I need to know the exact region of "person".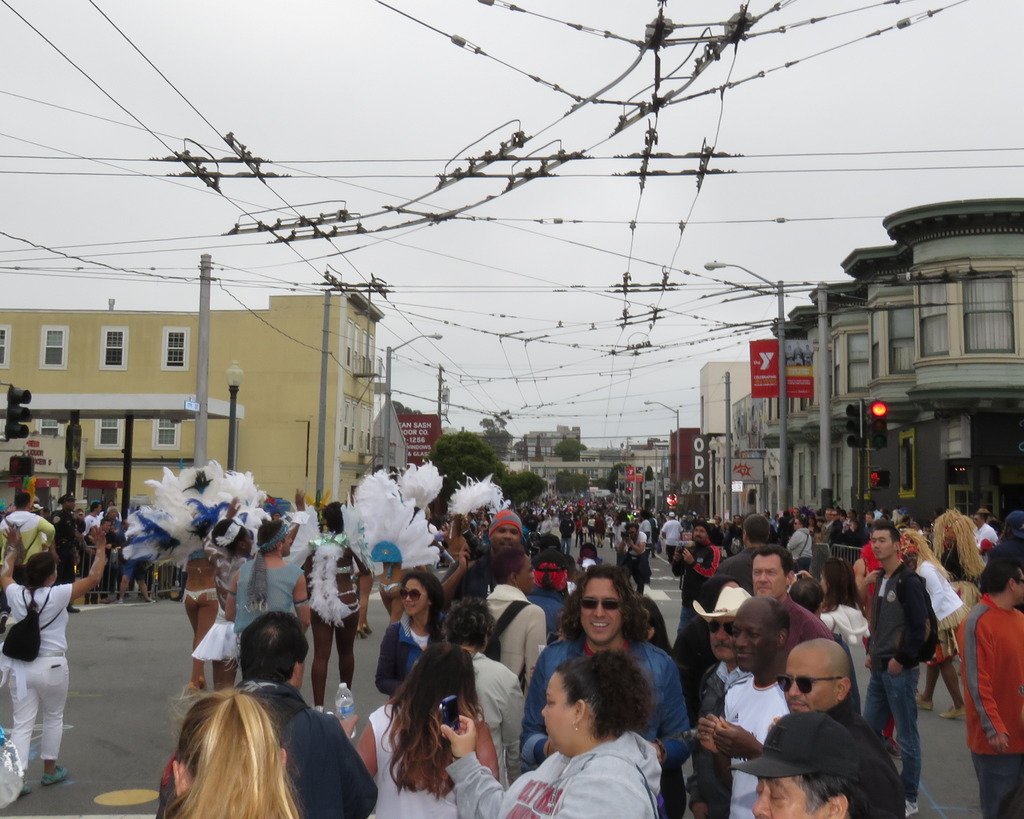
Region: [left=438, top=512, right=532, bottom=611].
